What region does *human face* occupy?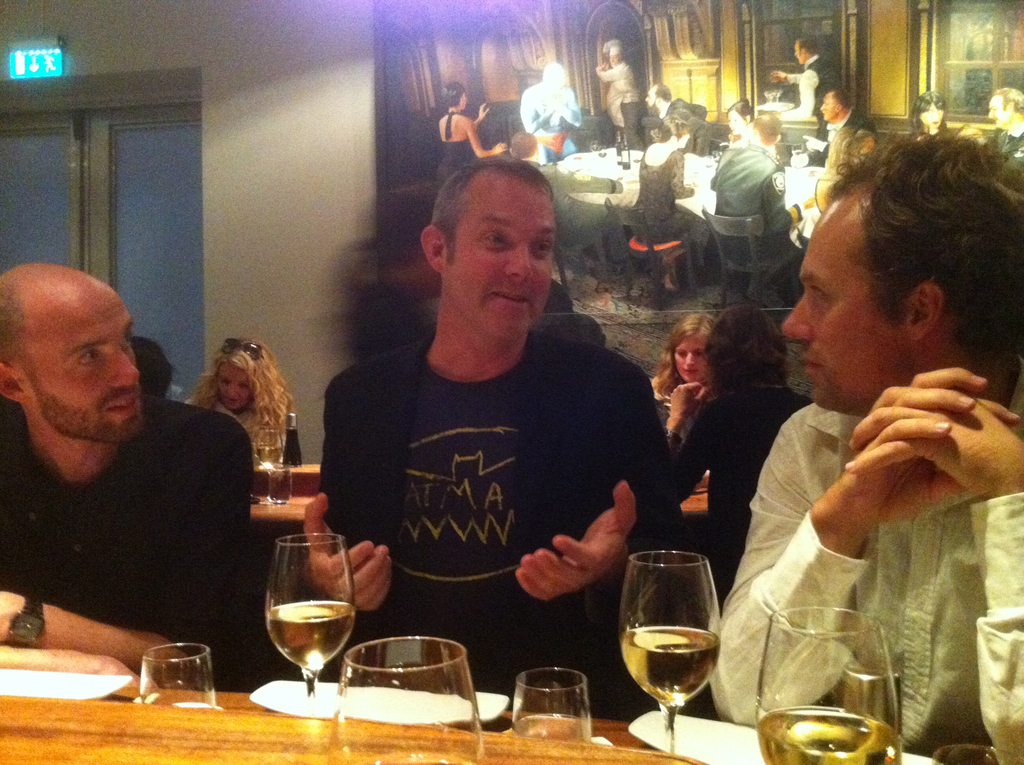
locate(26, 281, 140, 439).
